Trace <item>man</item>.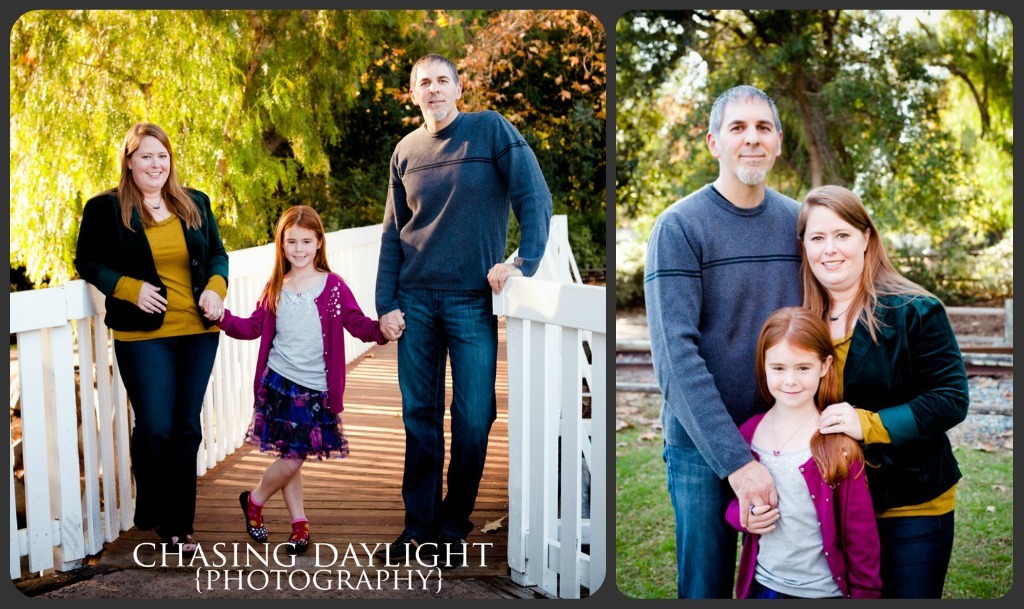
Traced to (left=645, top=53, right=836, bottom=605).
